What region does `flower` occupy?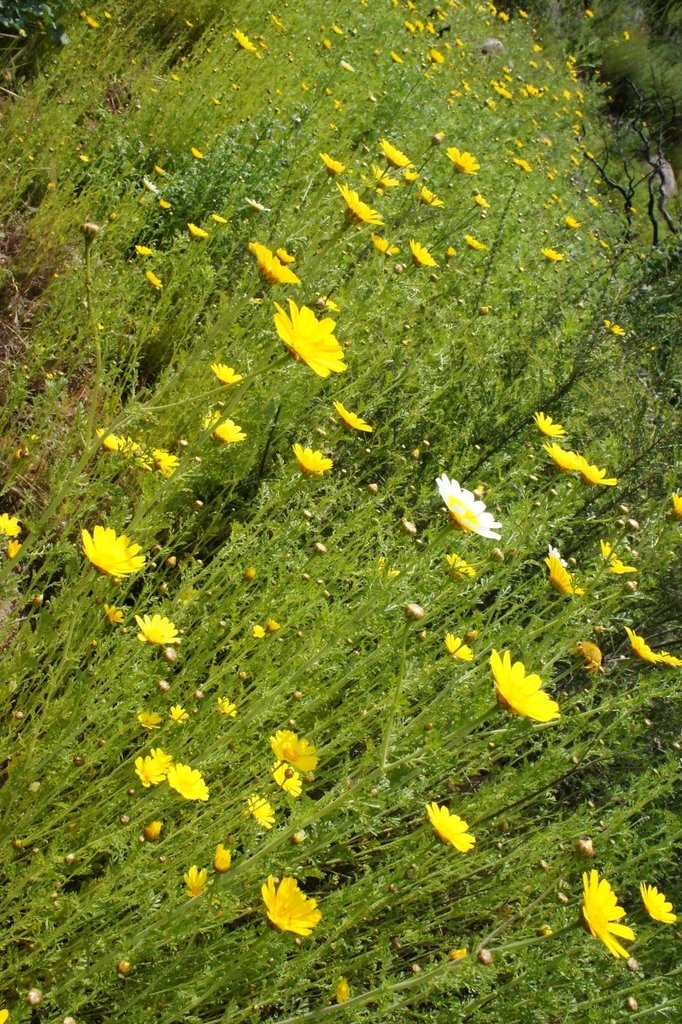
locate(331, 398, 375, 433).
